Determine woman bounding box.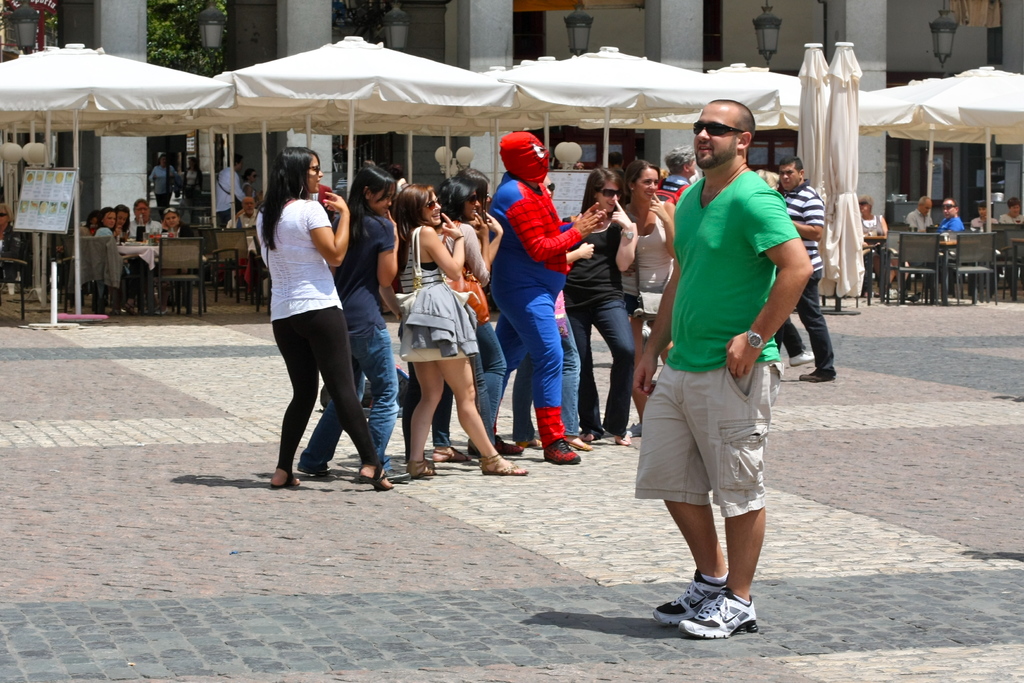
Determined: pyautogui.locateOnScreen(378, 179, 527, 479).
